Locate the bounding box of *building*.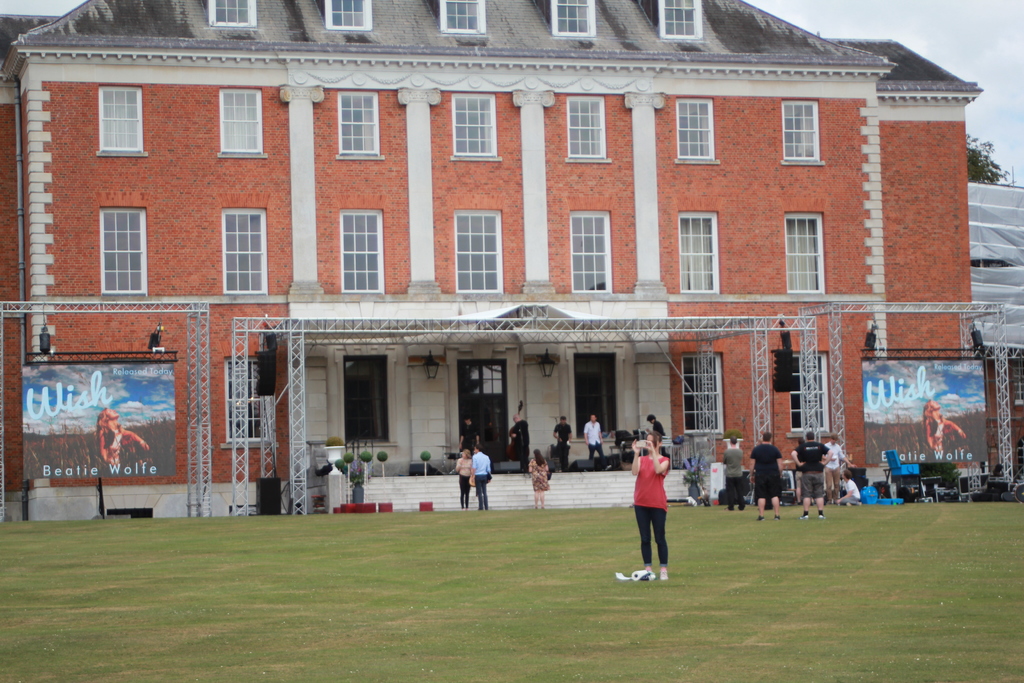
Bounding box: BBox(0, 0, 1023, 511).
